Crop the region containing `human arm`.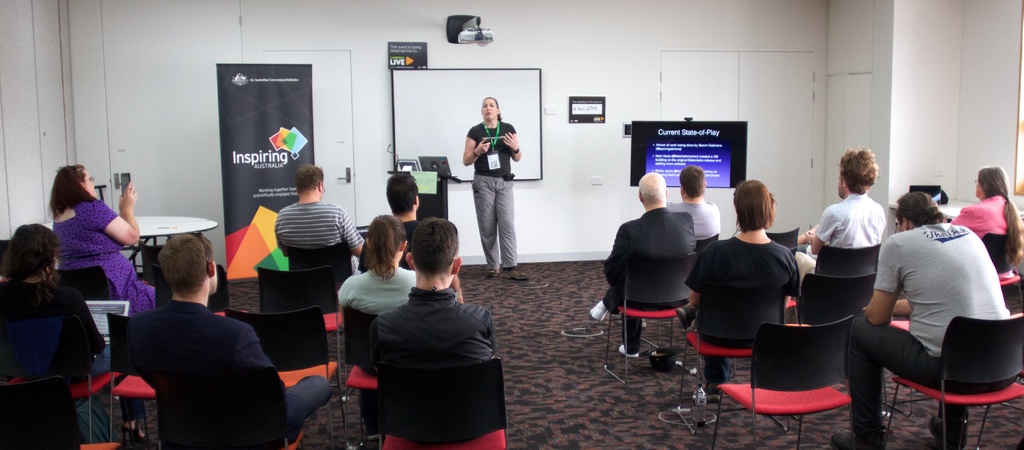
Crop region: select_region(604, 230, 630, 289).
